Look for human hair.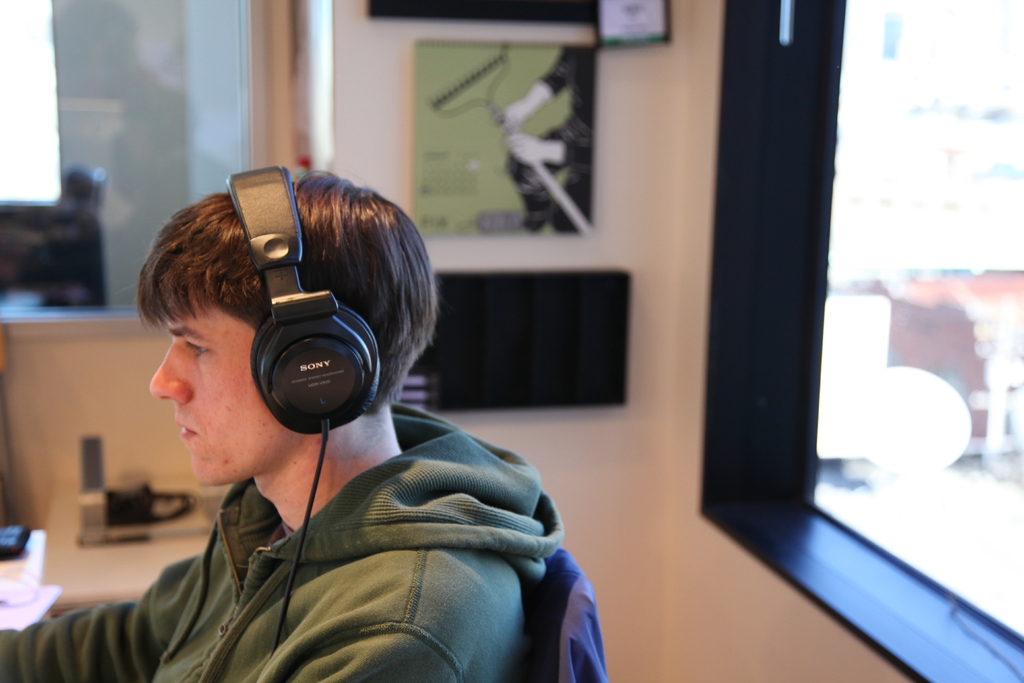
Found: bbox(153, 163, 424, 439).
